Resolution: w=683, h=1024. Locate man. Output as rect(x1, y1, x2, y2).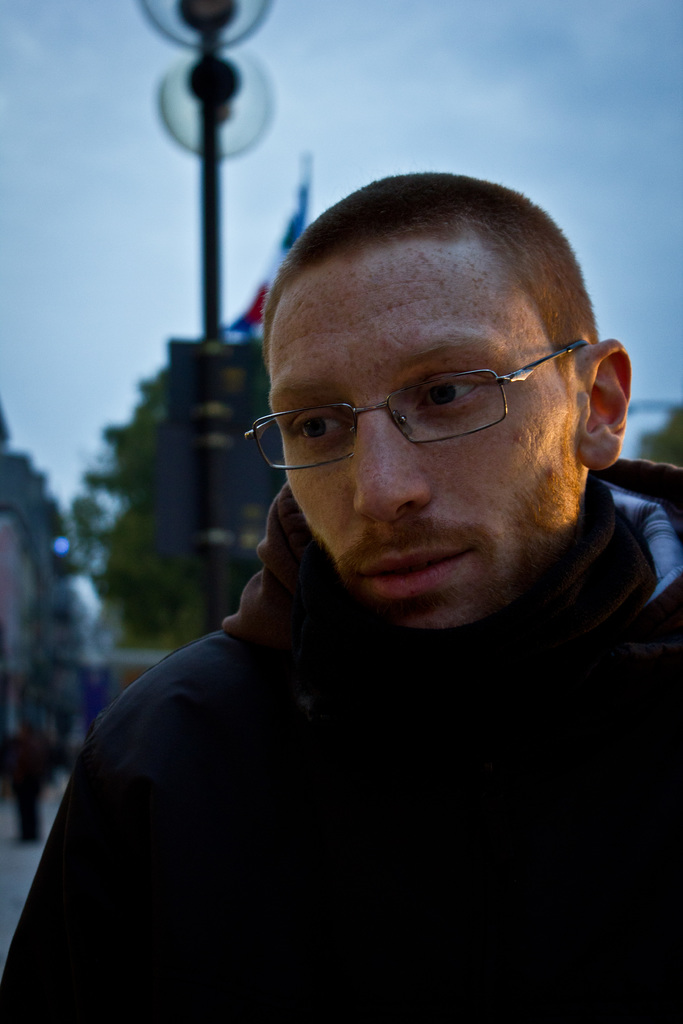
rect(38, 175, 682, 977).
